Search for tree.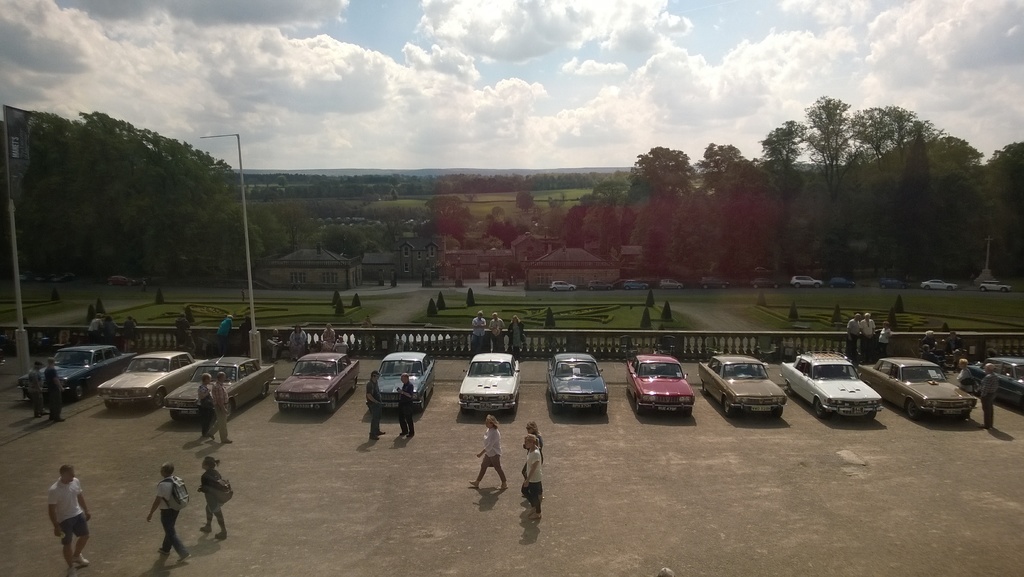
Found at [428, 194, 469, 219].
